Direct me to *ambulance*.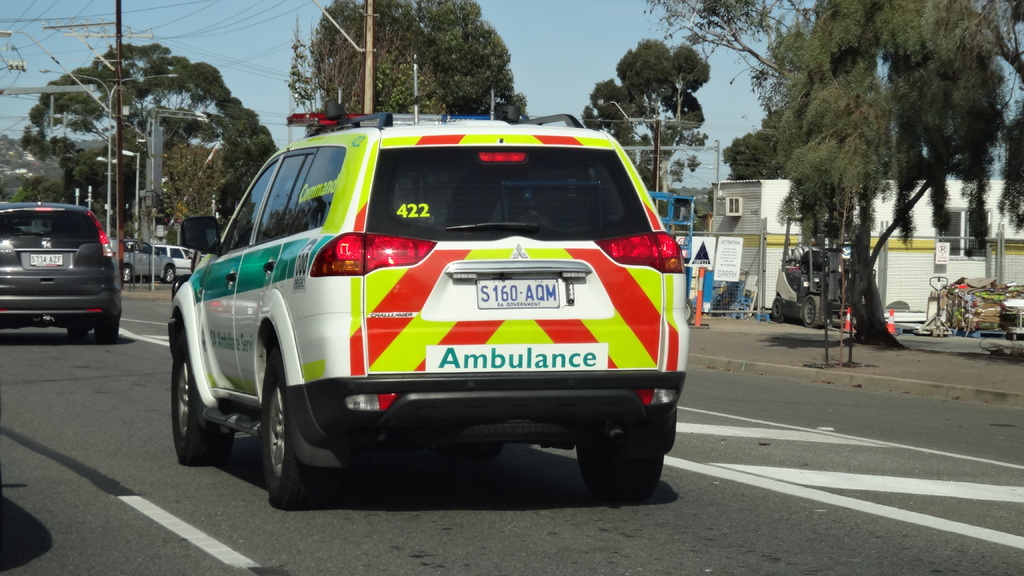
Direction: <box>171,100,693,509</box>.
